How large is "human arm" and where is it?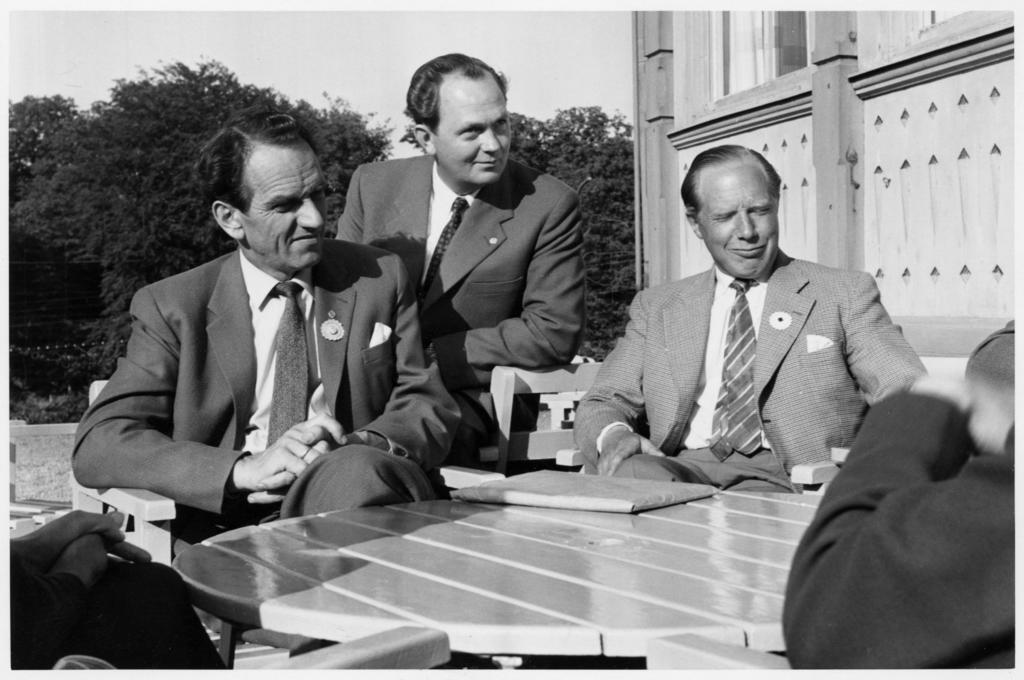
Bounding box: x1=84, y1=310, x2=231, y2=540.
